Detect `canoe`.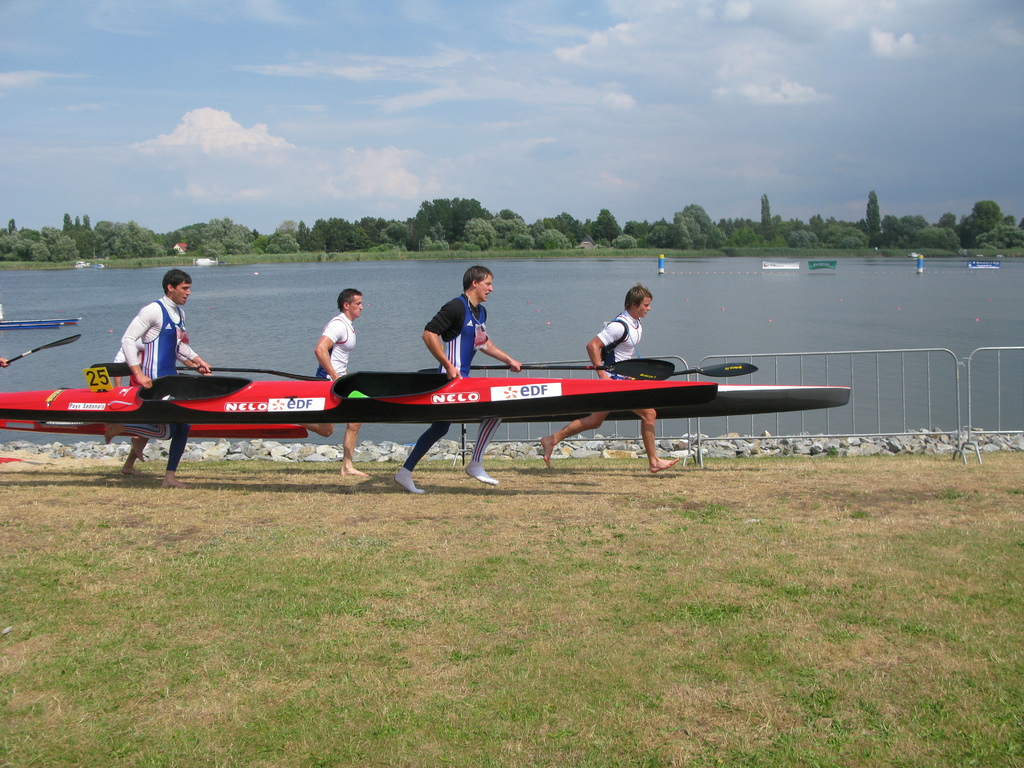
Detected at region(0, 369, 718, 425).
